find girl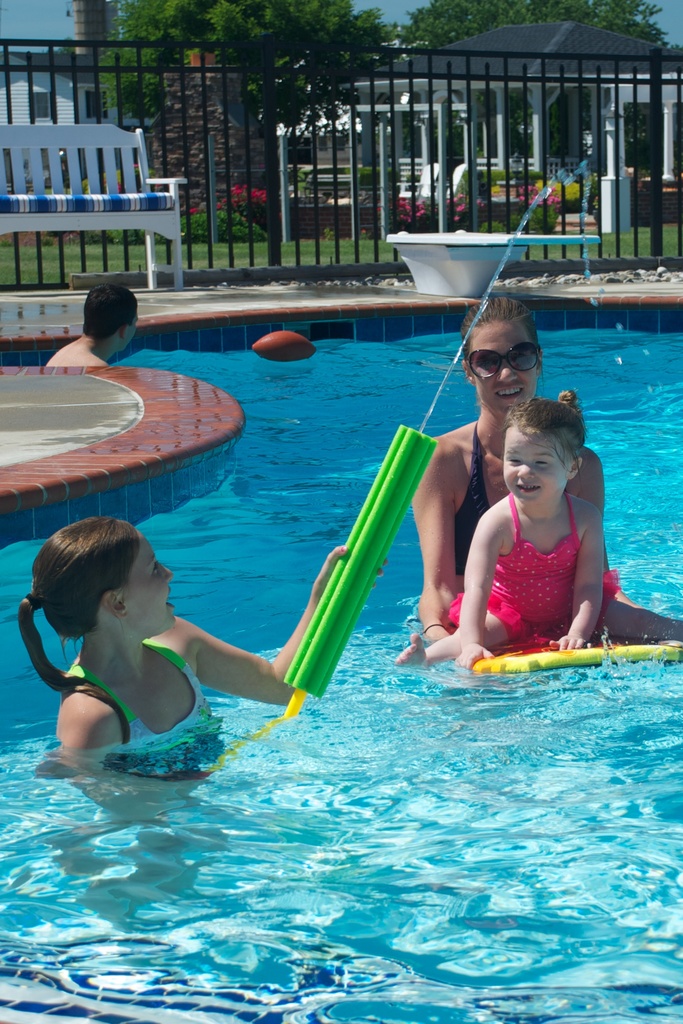
pyautogui.locateOnScreen(415, 295, 641, 638)
